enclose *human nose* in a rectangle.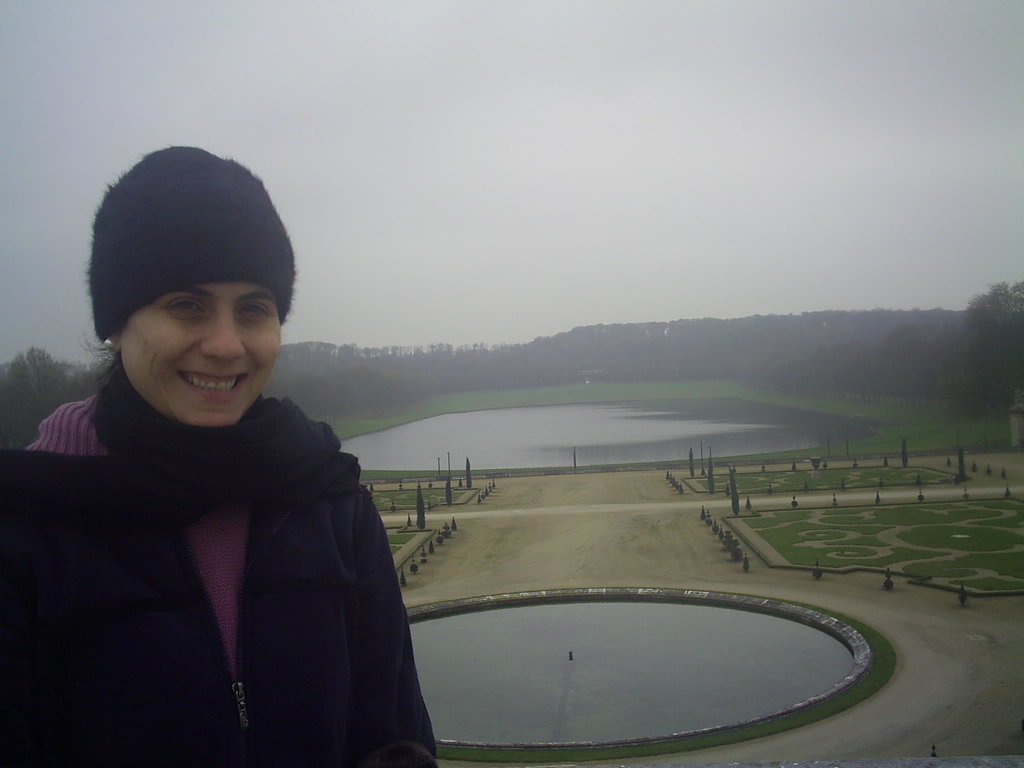
bbox=[199, 307, 248, 361].
